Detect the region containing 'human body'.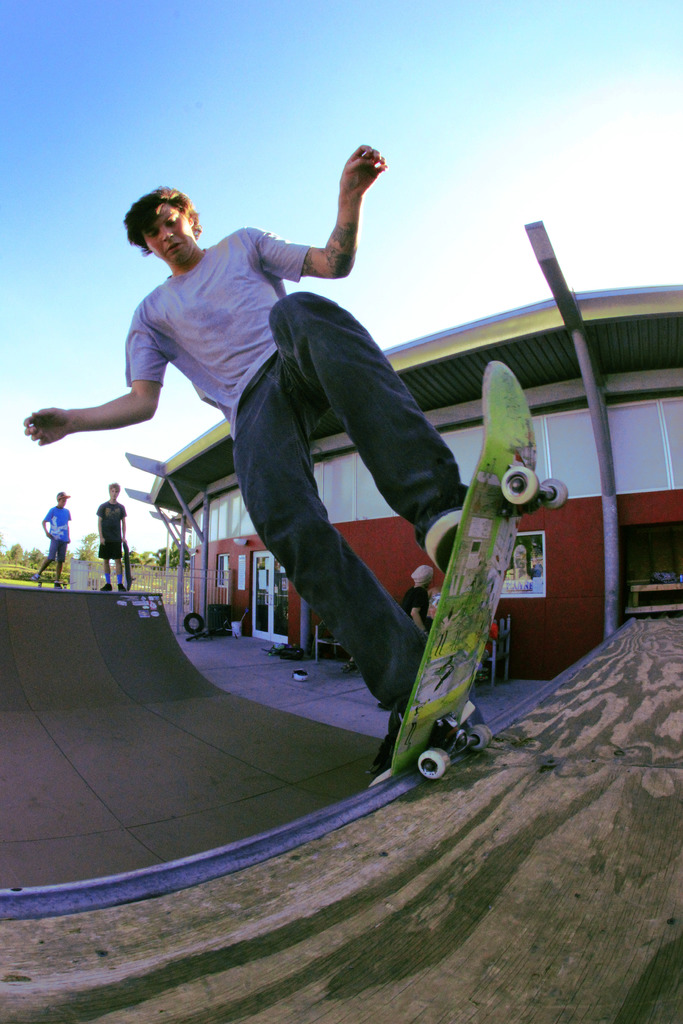
[x1=97, y1=498, x2=125, y2=596].
